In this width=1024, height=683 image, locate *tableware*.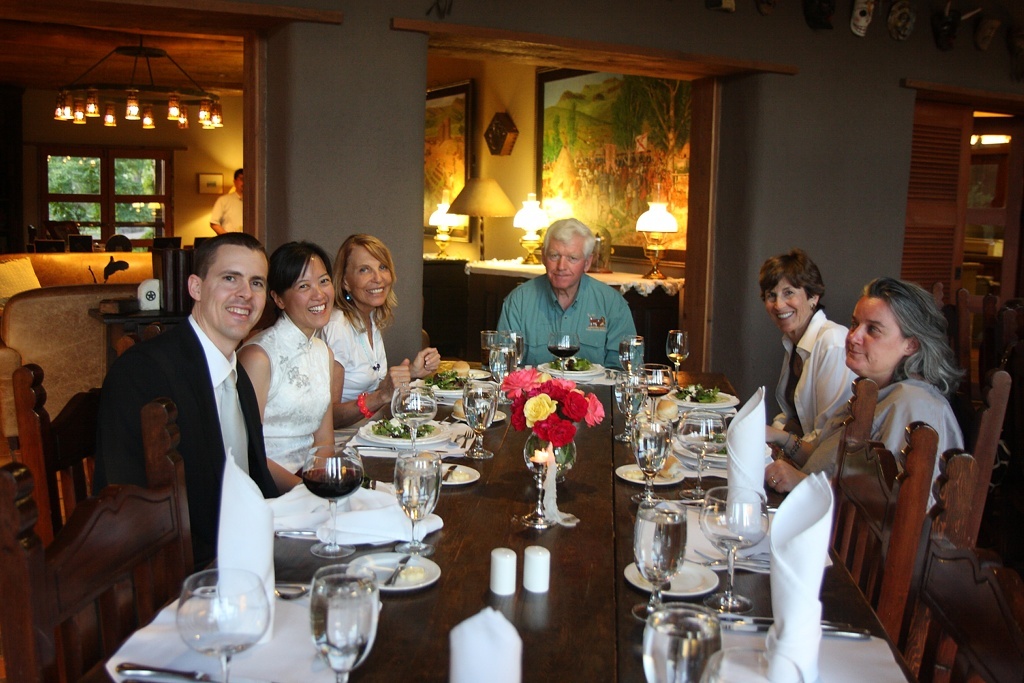
Bounding box: box=[636, 593, 723, 682].
